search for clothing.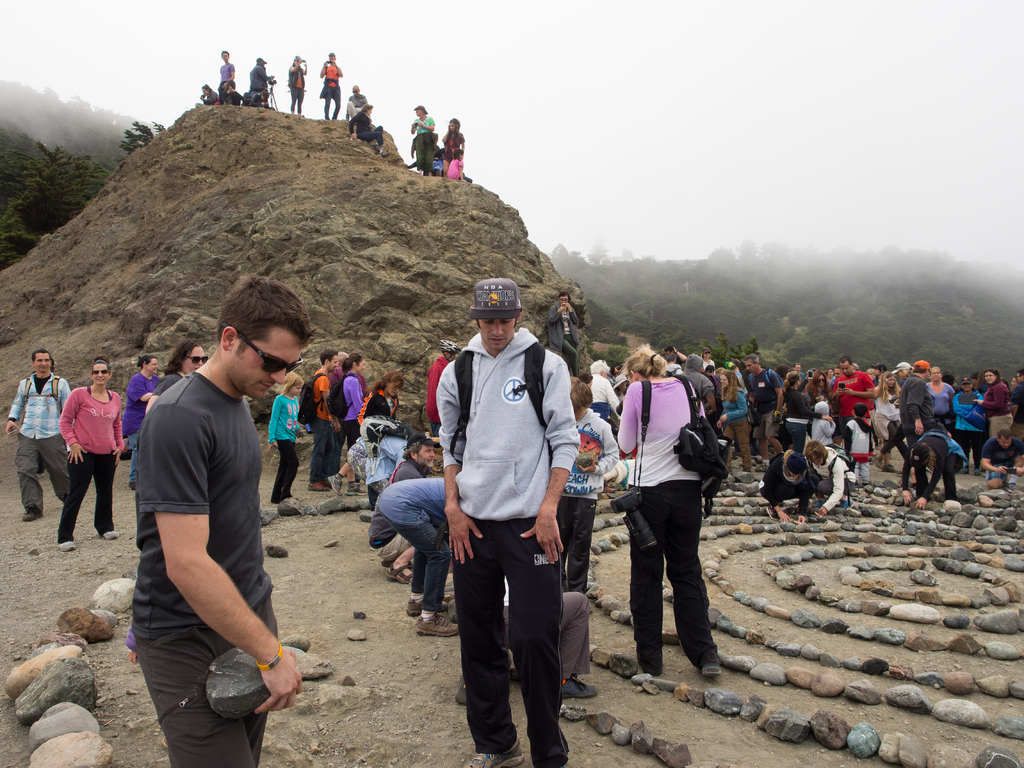
Found at {"x1": 762, "y1": 452, "x2": 826, "y2": 522}.
